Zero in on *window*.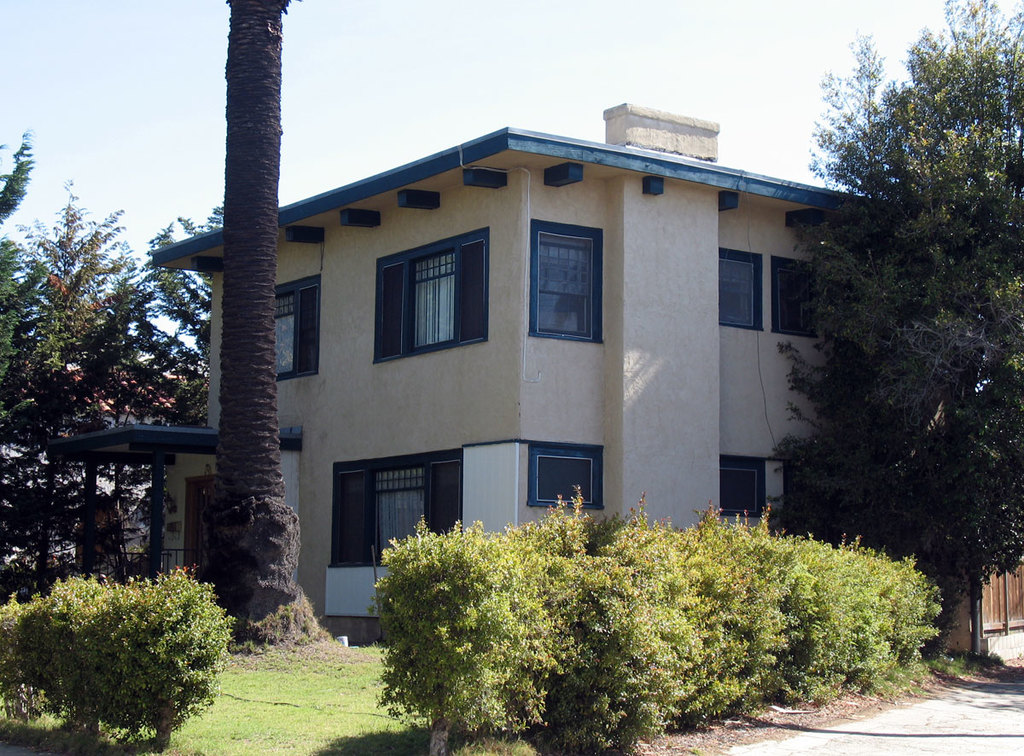
Zeroed in: {"left": 720, "top": 260, "right": 756, "bottom": 334}.
